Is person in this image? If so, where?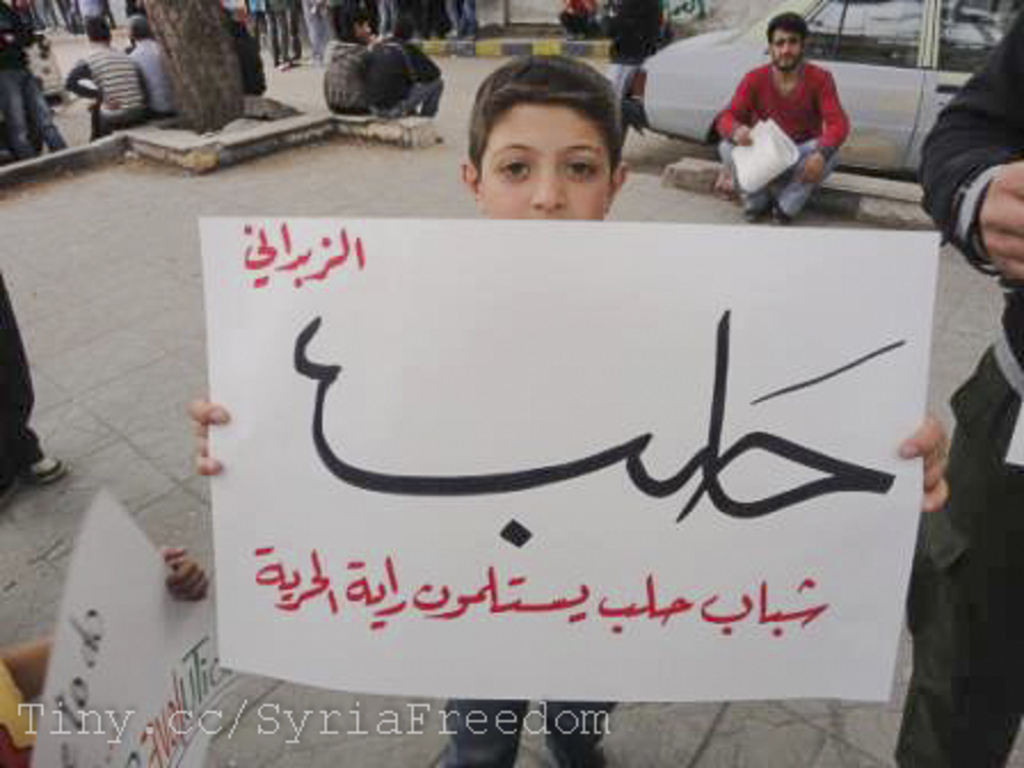
Yes, at {"left": 194, "top": 48, "right": 946, "bottom": 766}.
